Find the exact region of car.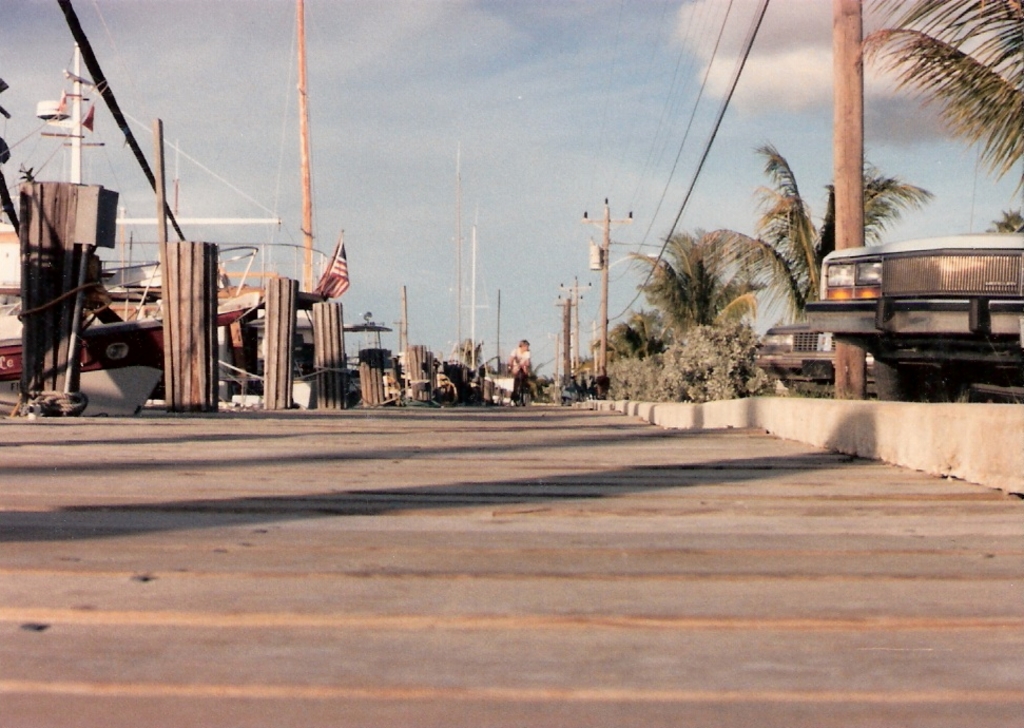
Exact region: 798/227/1023/401.
